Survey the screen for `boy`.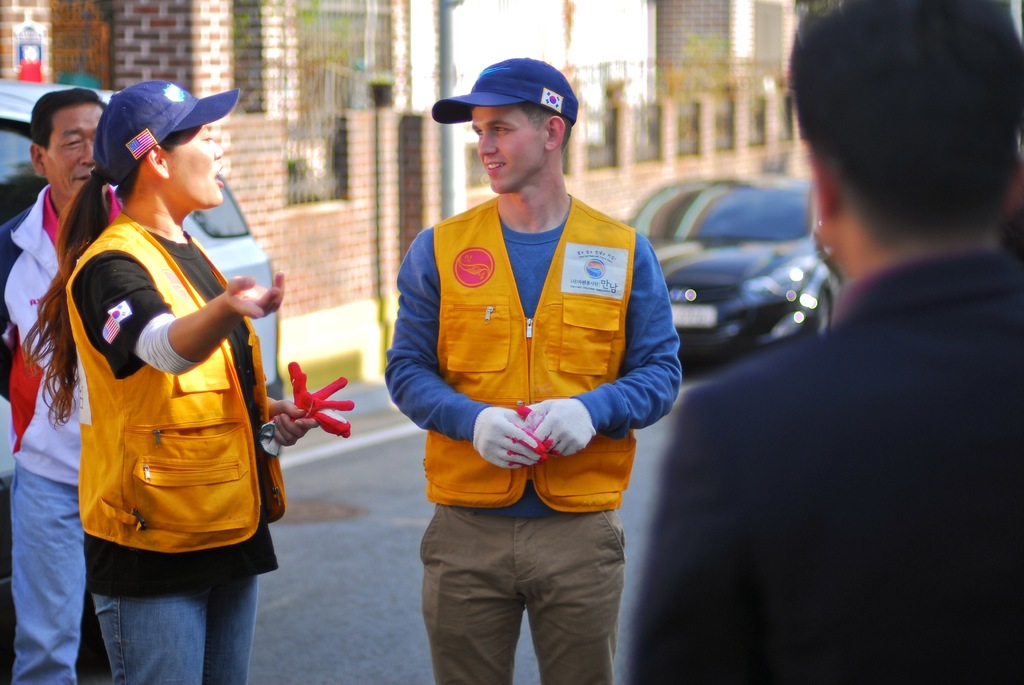
Survey found: 378,59,681,684.
